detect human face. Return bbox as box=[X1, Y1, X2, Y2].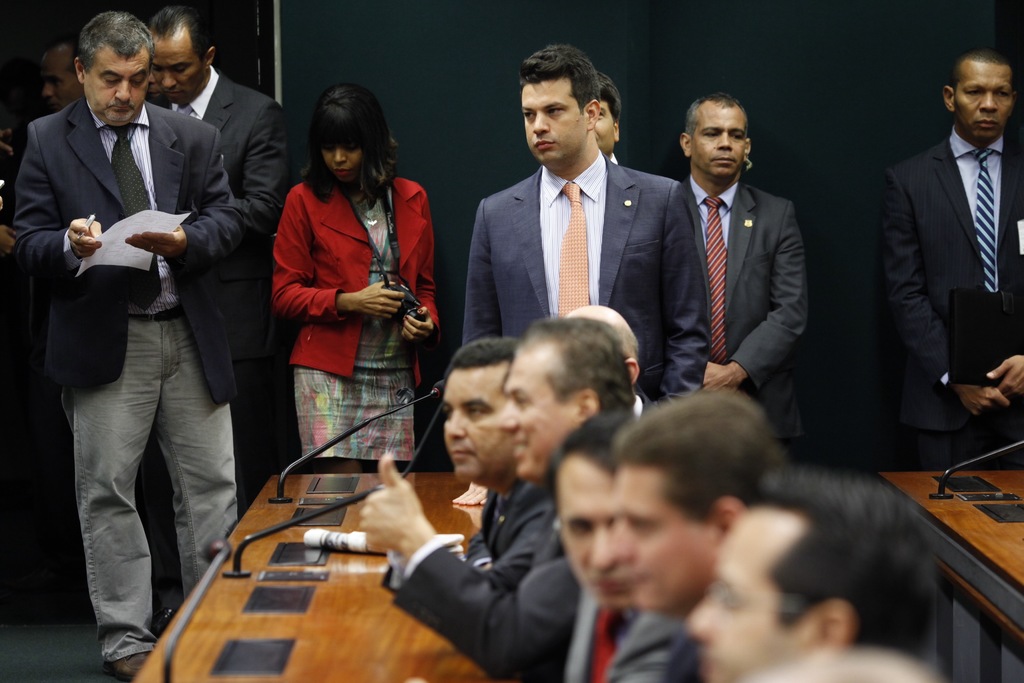
box=[499, 343, 579, 481].
